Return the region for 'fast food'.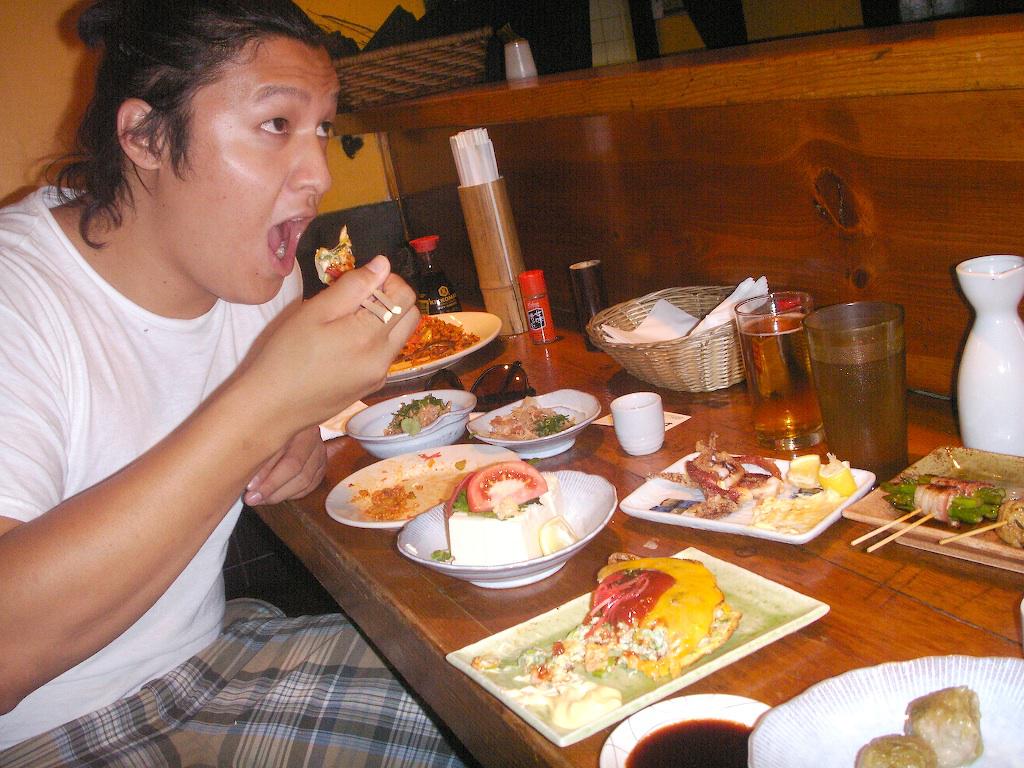
<region>1004, 491, 1023, 553</region>.
